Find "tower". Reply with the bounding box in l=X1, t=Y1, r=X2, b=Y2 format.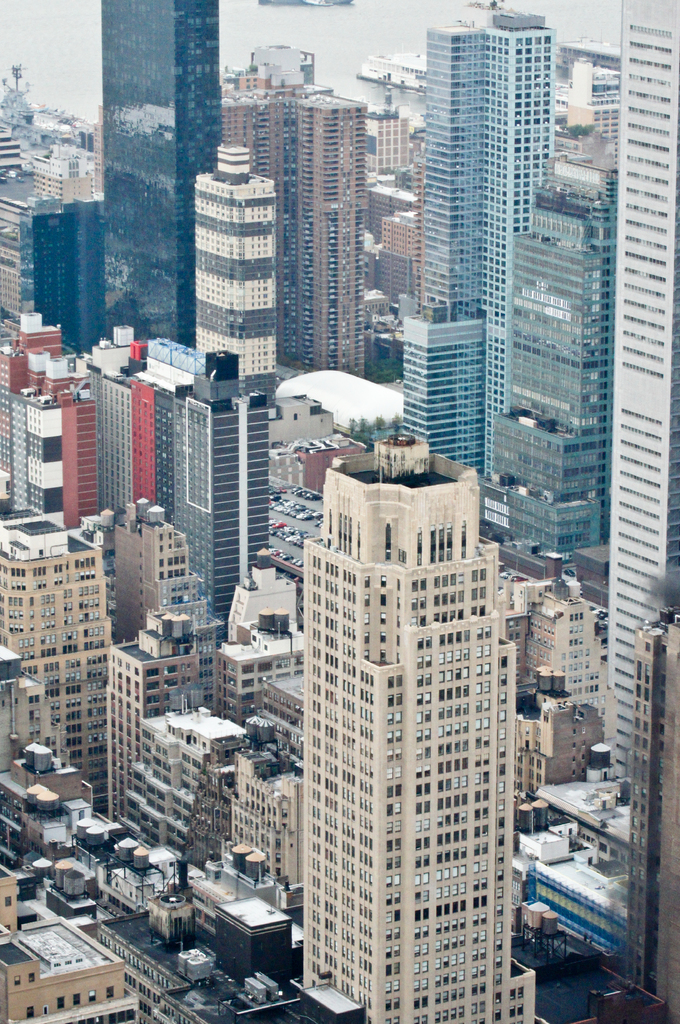
l=105, t=607, r=239, b=825.
